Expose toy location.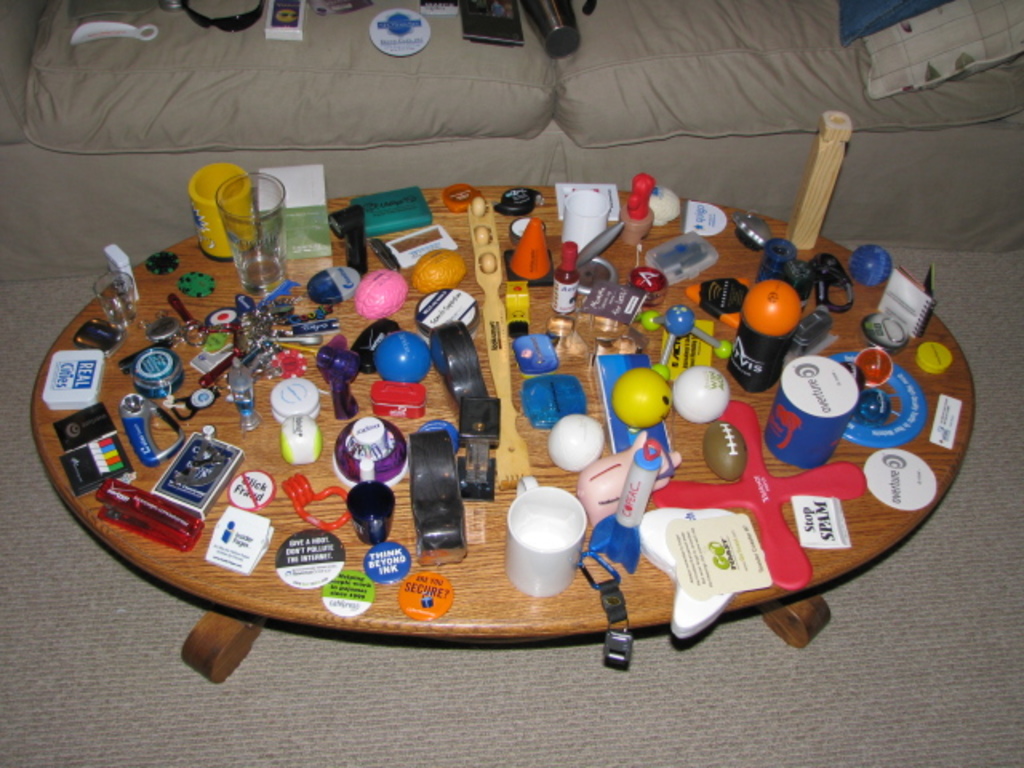
Exposed at box=[349, 269, 413, 320].
